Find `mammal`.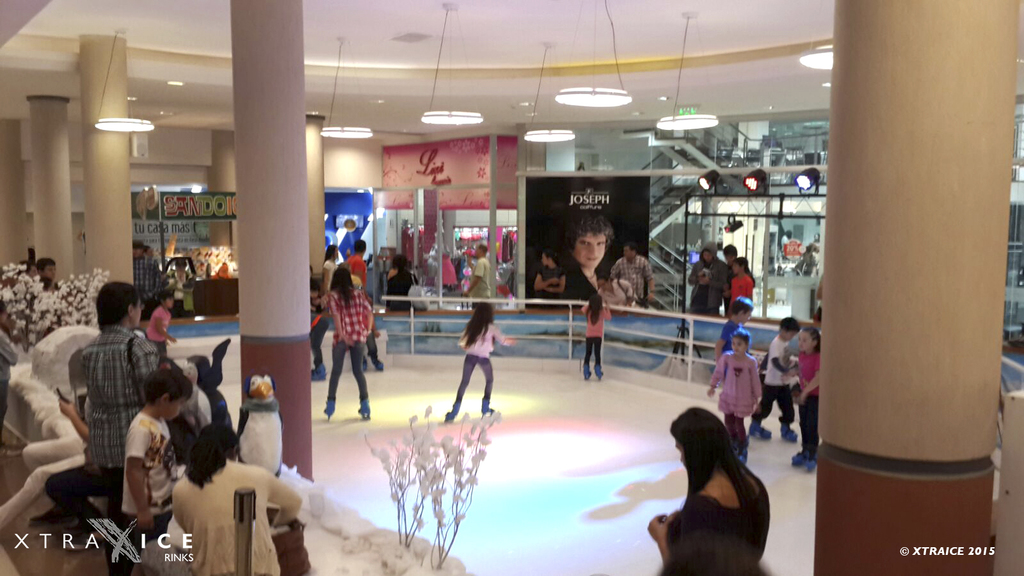
x1=321, y1=242, x2=343, y2=293.
